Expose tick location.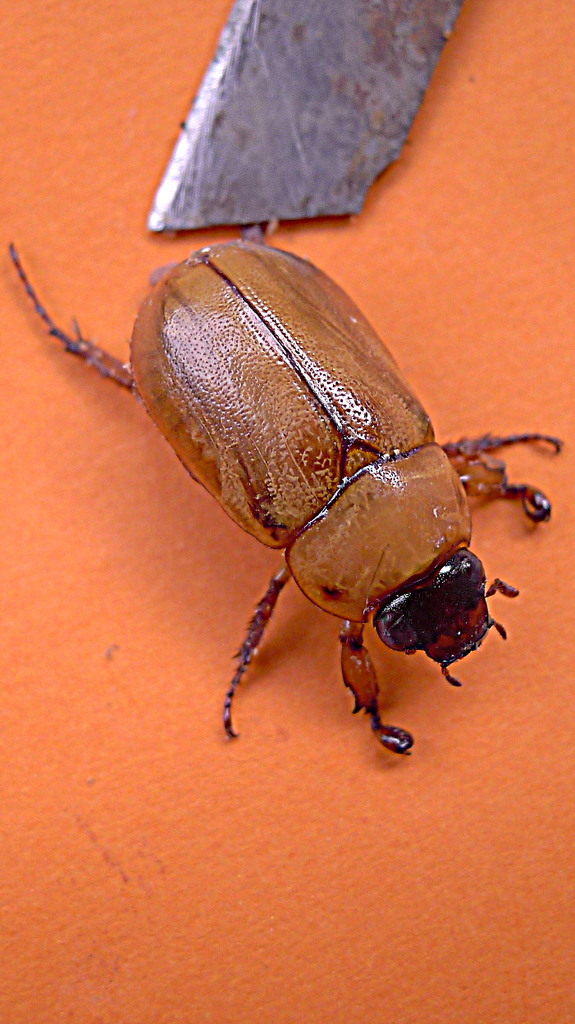
Exposed at bbox(8, 219, 562, 760).
